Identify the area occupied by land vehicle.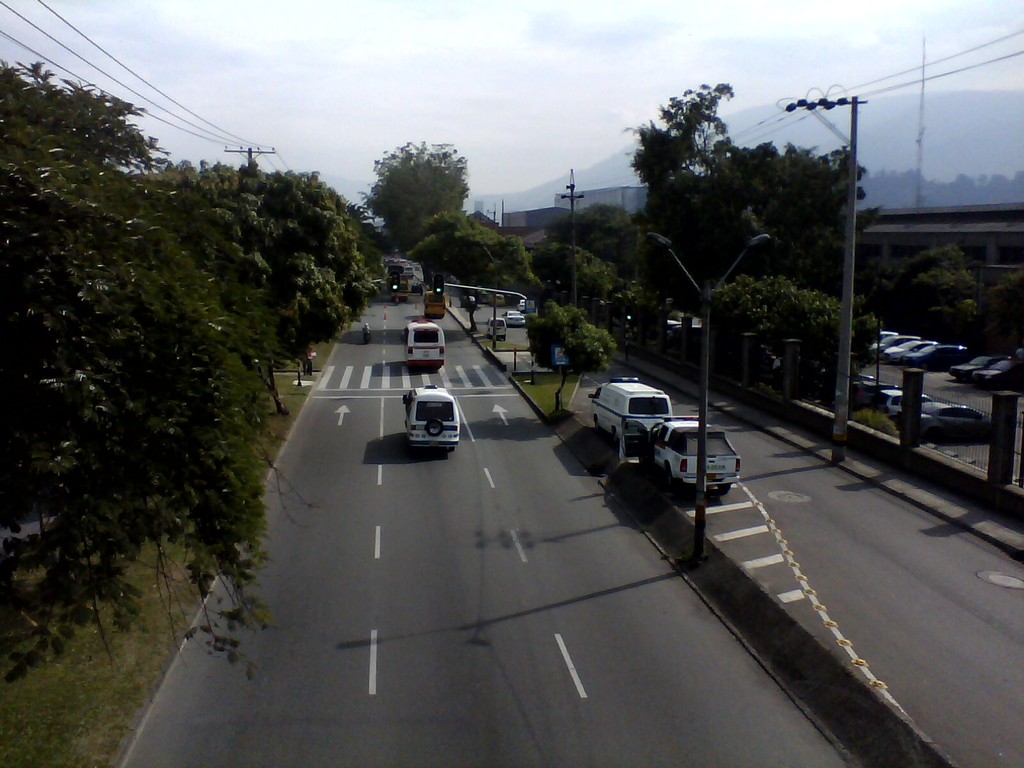
Area: x1=422 y1=287 x2=444 y2=321.
